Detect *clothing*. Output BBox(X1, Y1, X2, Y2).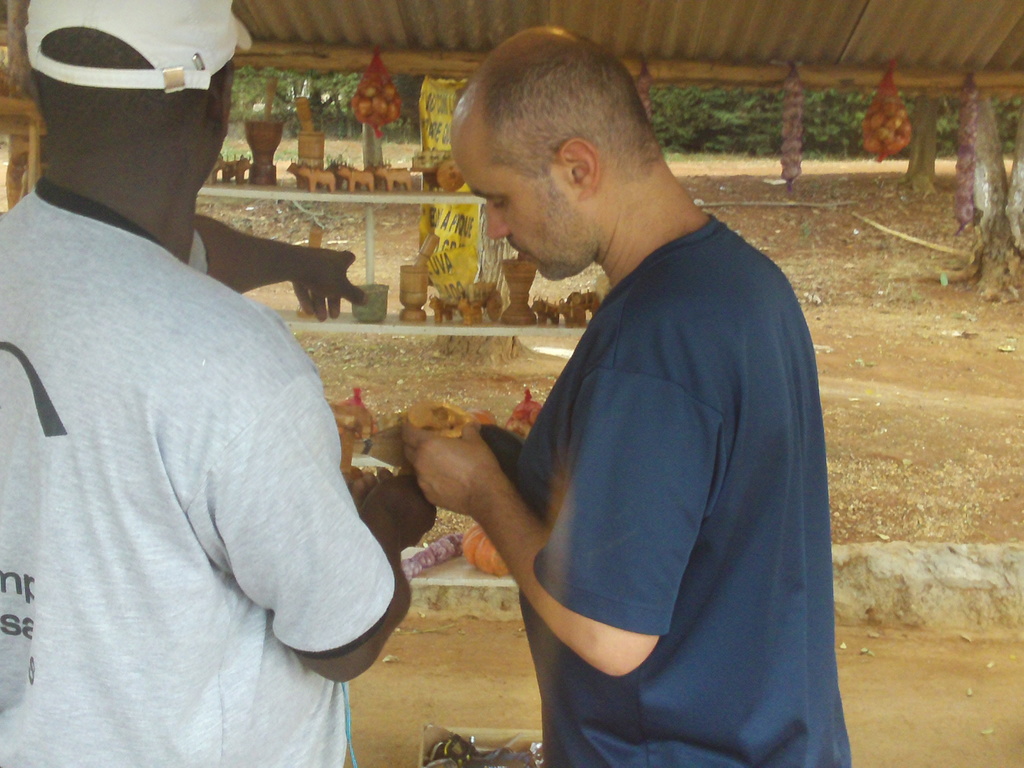
BBox(12, 85, 389, 747).
